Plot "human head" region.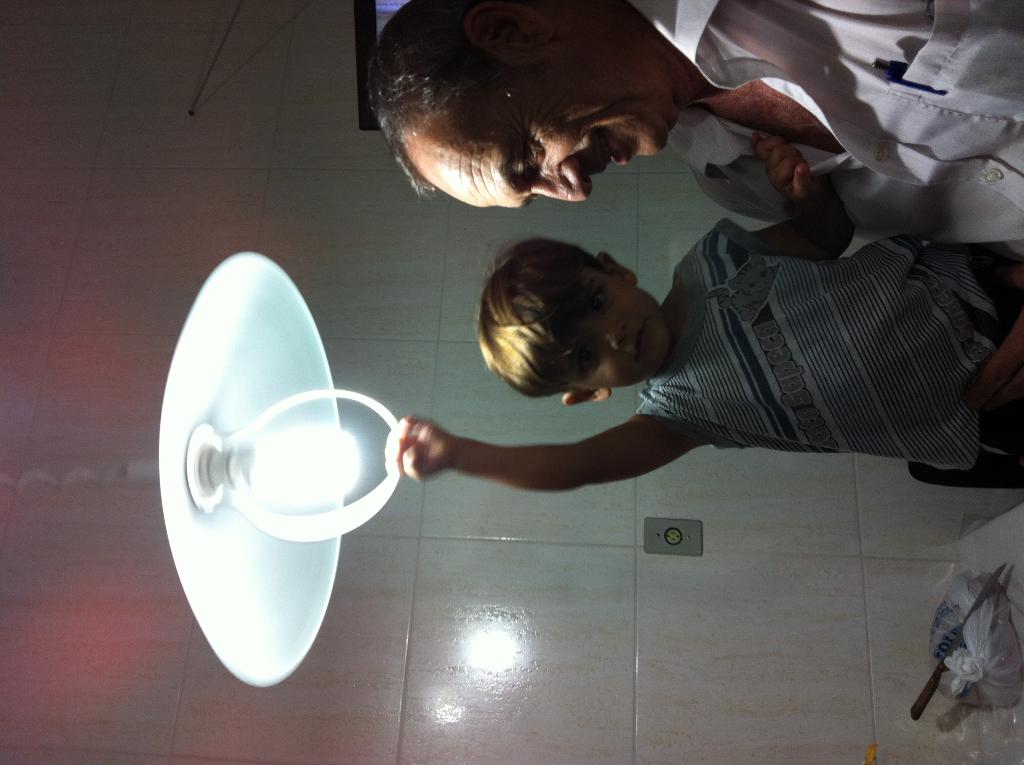
Plotted at 363,0,671,209.
